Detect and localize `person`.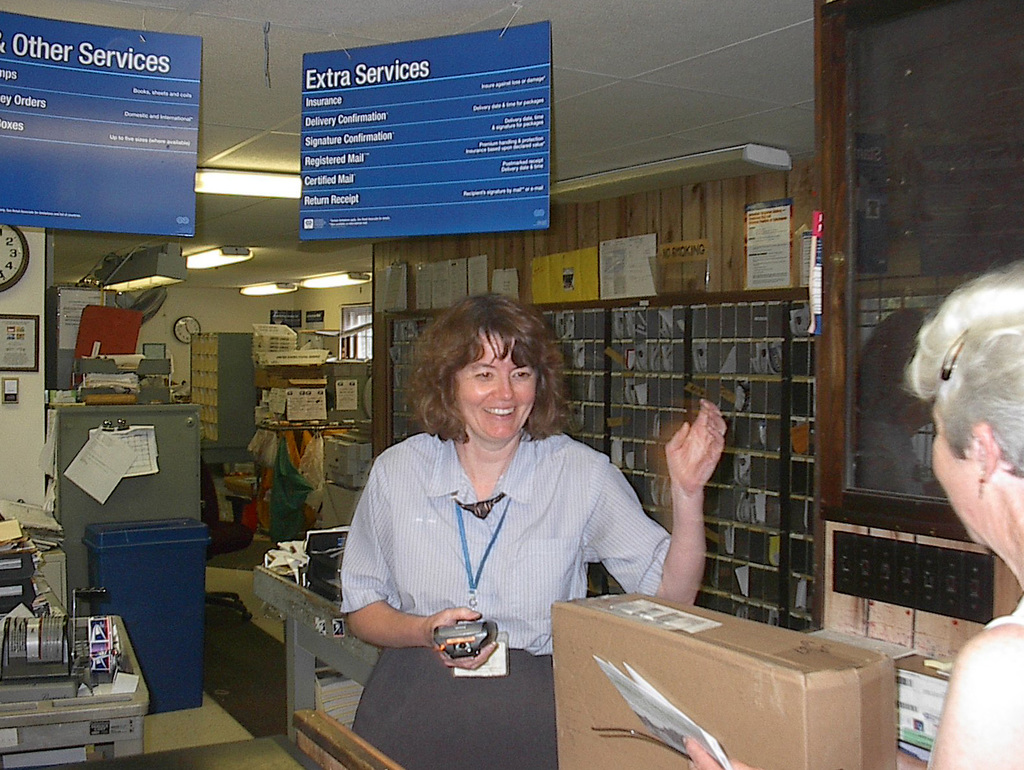
Localized at region(334, 290, 728, 769).
